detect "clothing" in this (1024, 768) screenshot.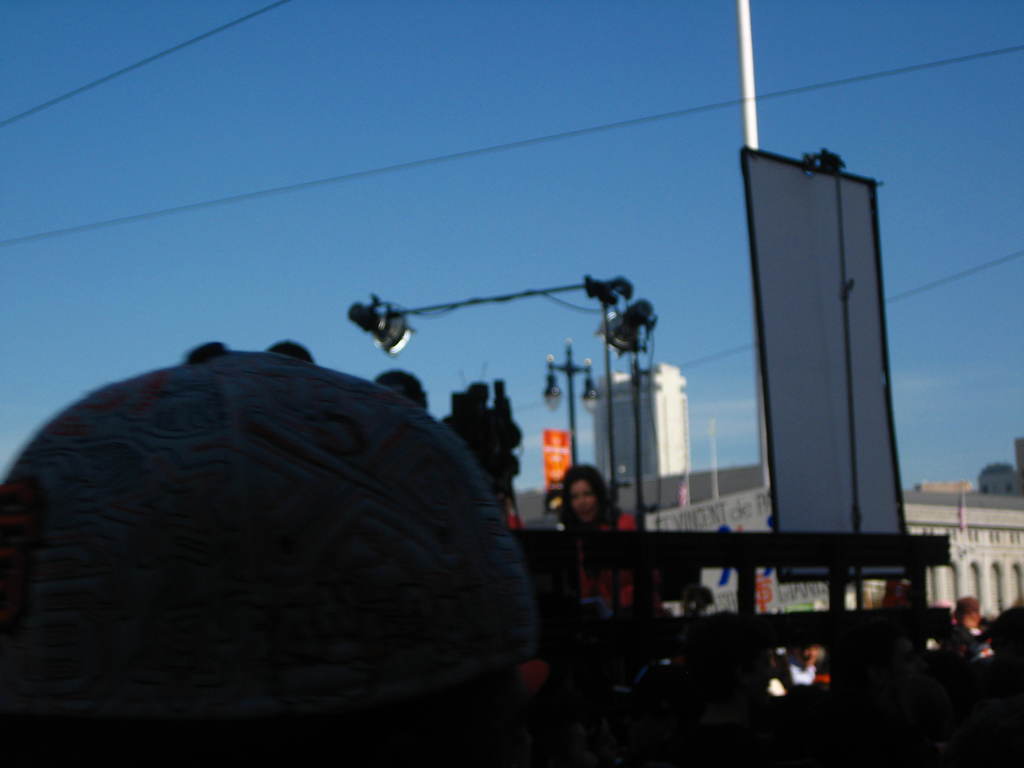
Detection: 424/404/534/696.
